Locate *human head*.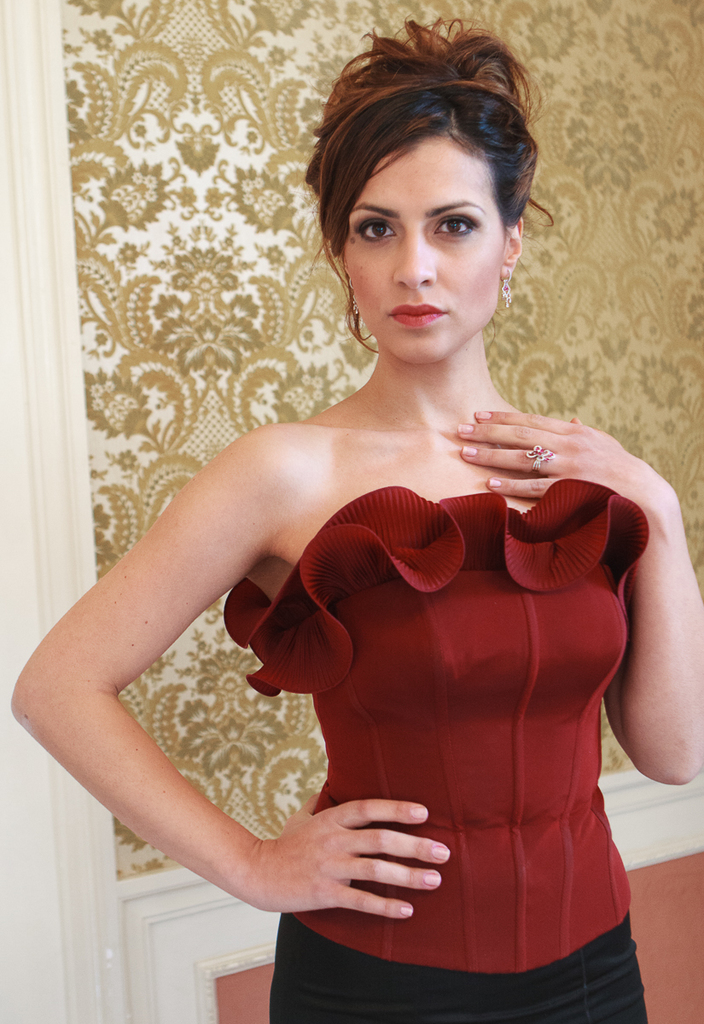
Bounding box: left=311, top=28, right=540, bottom=355.
